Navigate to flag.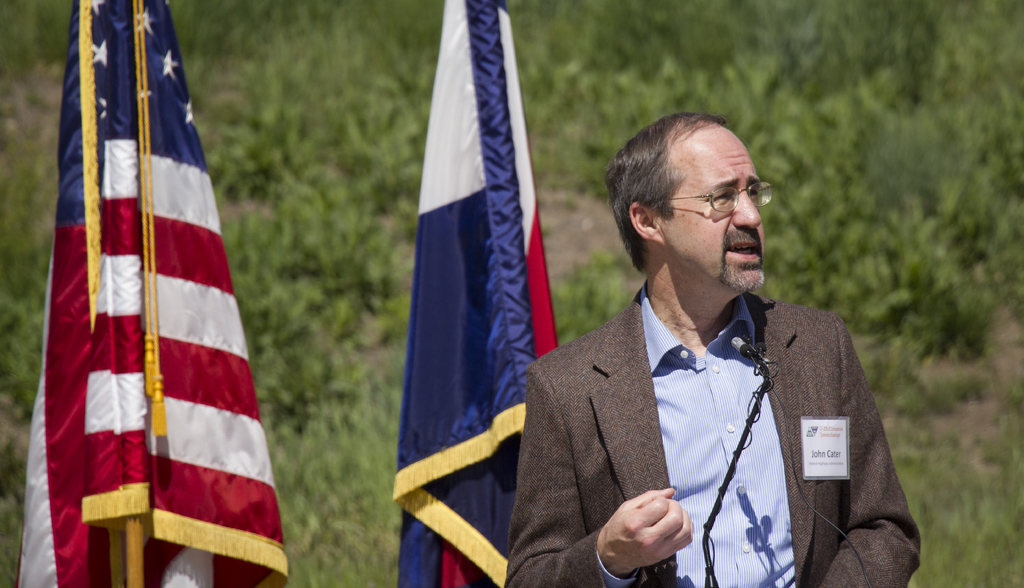
Navigation target: {"x1": 19, "y1": 0, "x2": 294, "y2": 587}.
